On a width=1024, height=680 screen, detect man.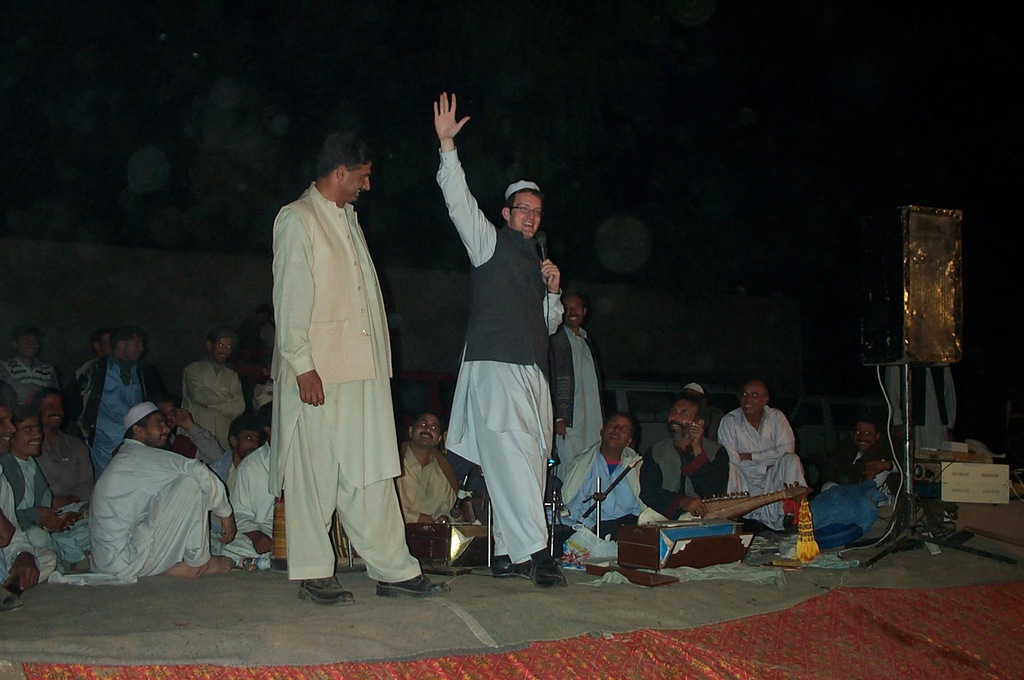
720/381/824/545.
